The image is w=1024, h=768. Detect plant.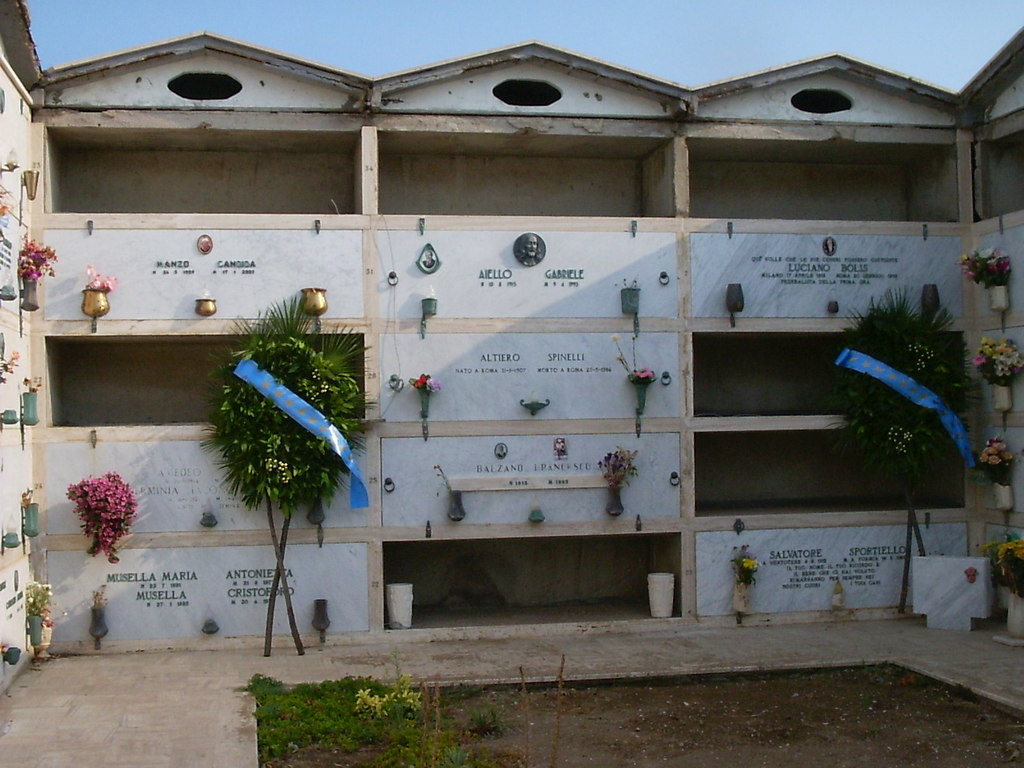
Detection: region(996, 538, 1023, 598).
